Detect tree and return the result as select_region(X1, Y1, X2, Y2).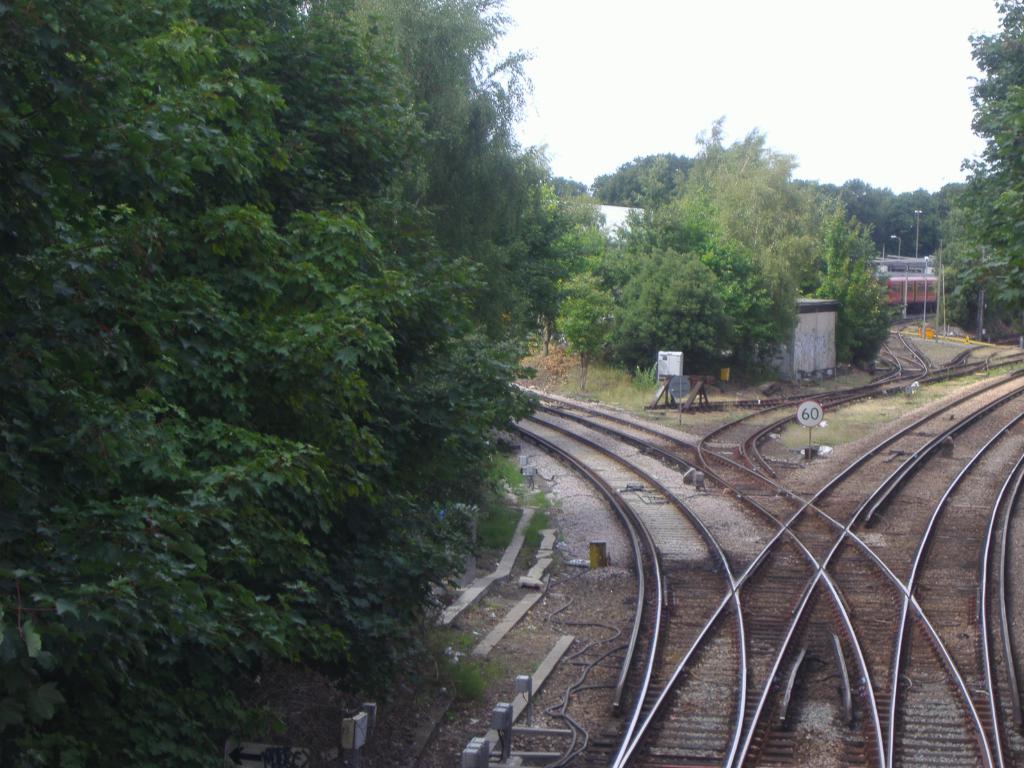
select_region(496, 183, 618, 356).
